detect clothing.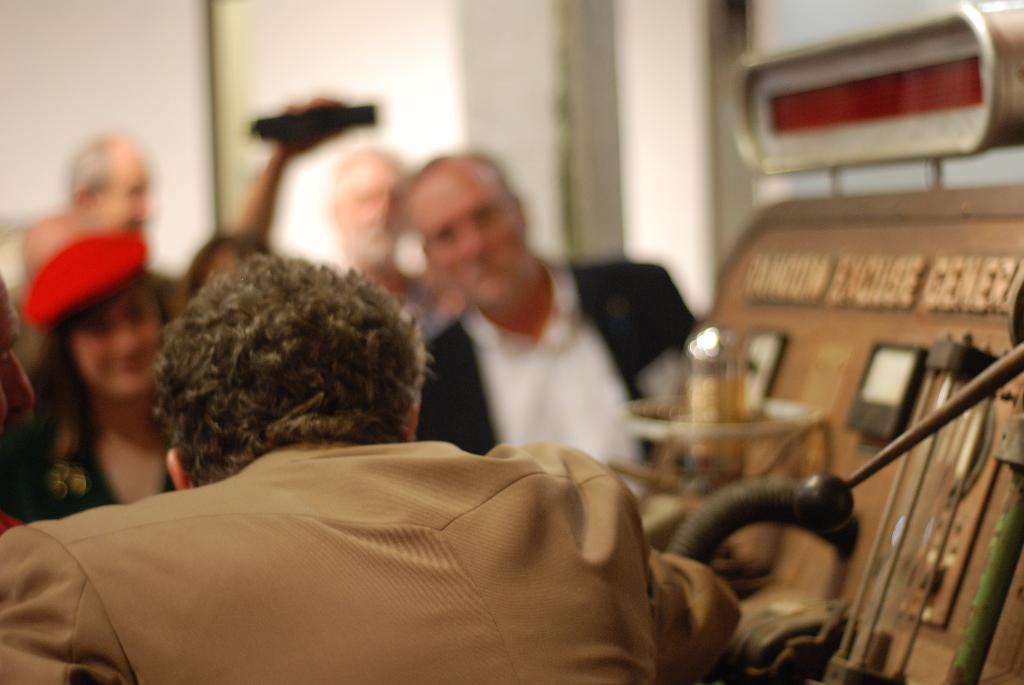
Detected at detection(0, 407, 178, 529).
